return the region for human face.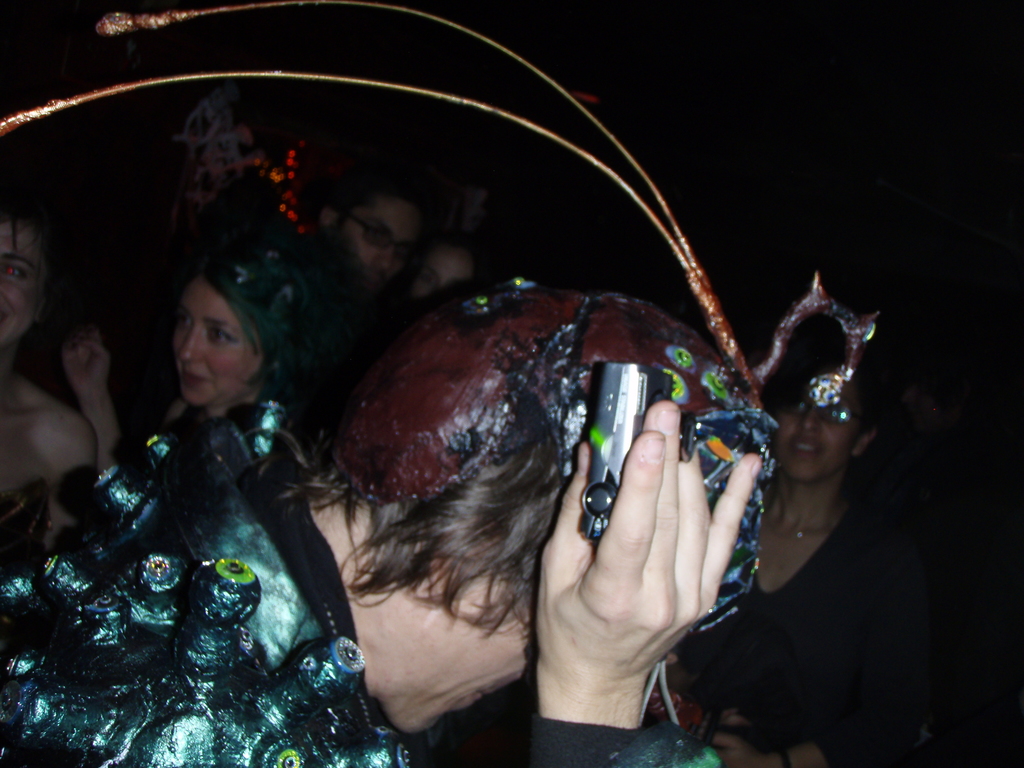
0,216,44,351.
